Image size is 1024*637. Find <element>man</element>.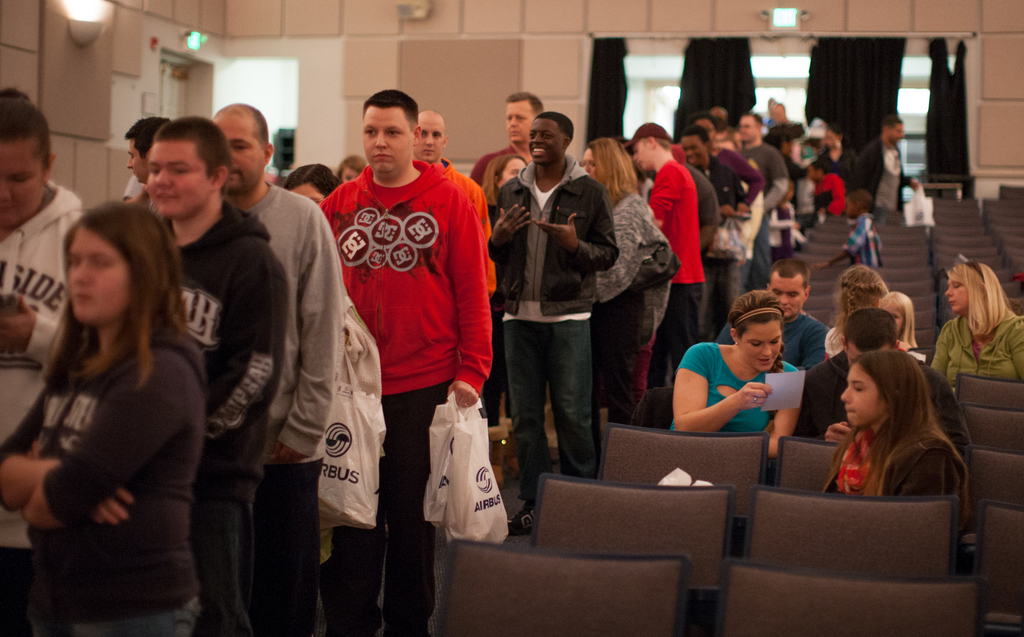
box(854, 117, 924, 216).
